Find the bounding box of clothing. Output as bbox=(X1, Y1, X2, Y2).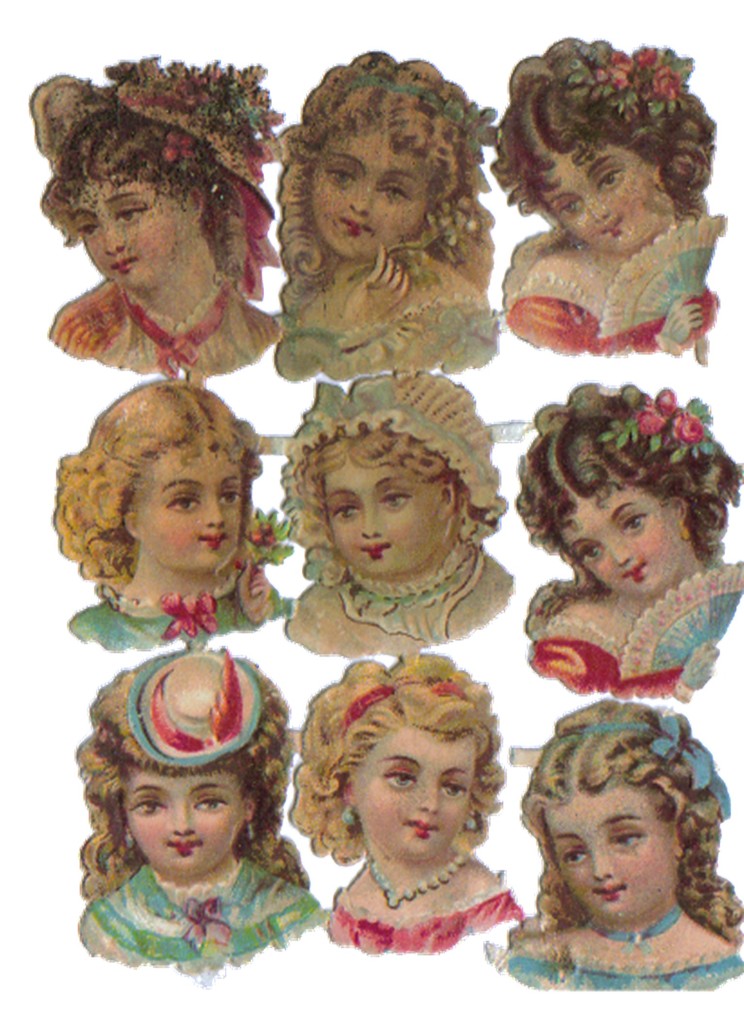
bbox=(486, 939, 743, 993).
